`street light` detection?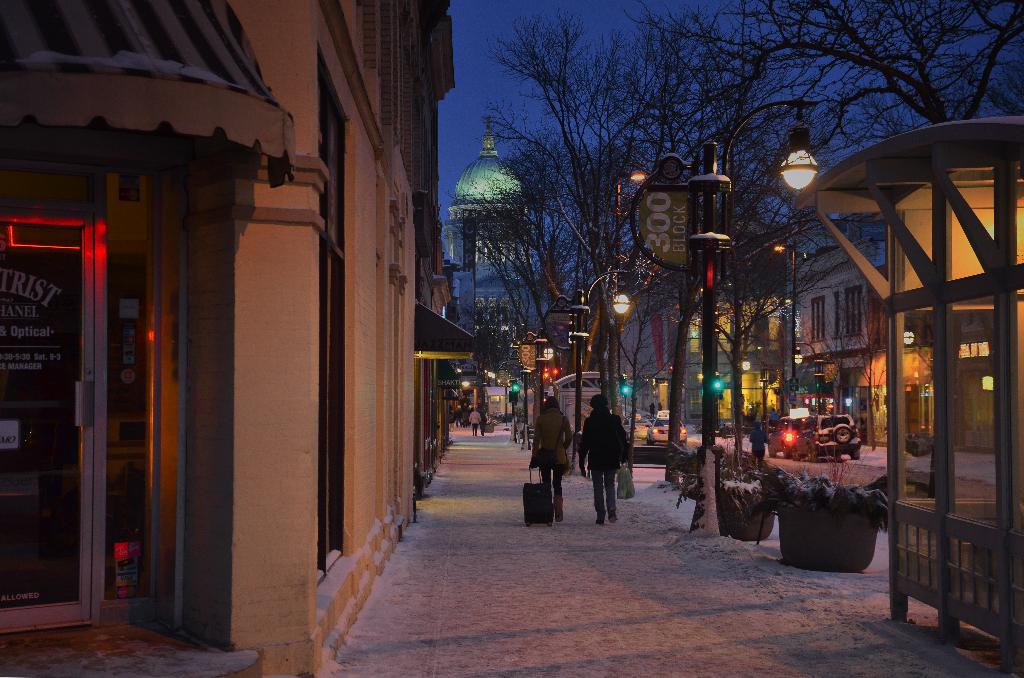
566 262 635 474
